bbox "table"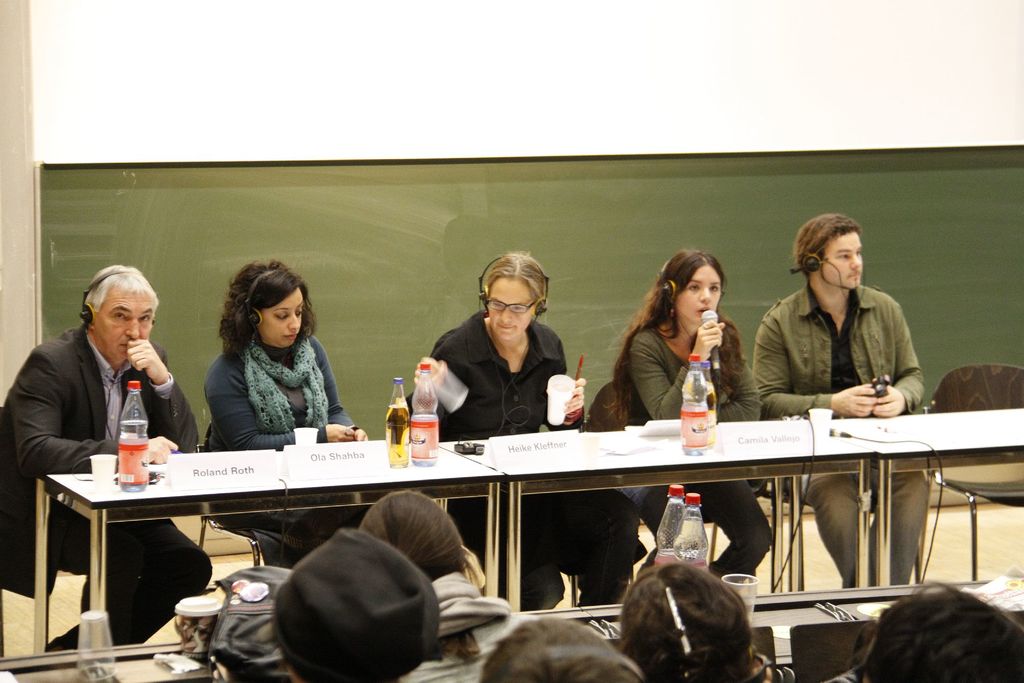
(434, 437, 871, 611)
